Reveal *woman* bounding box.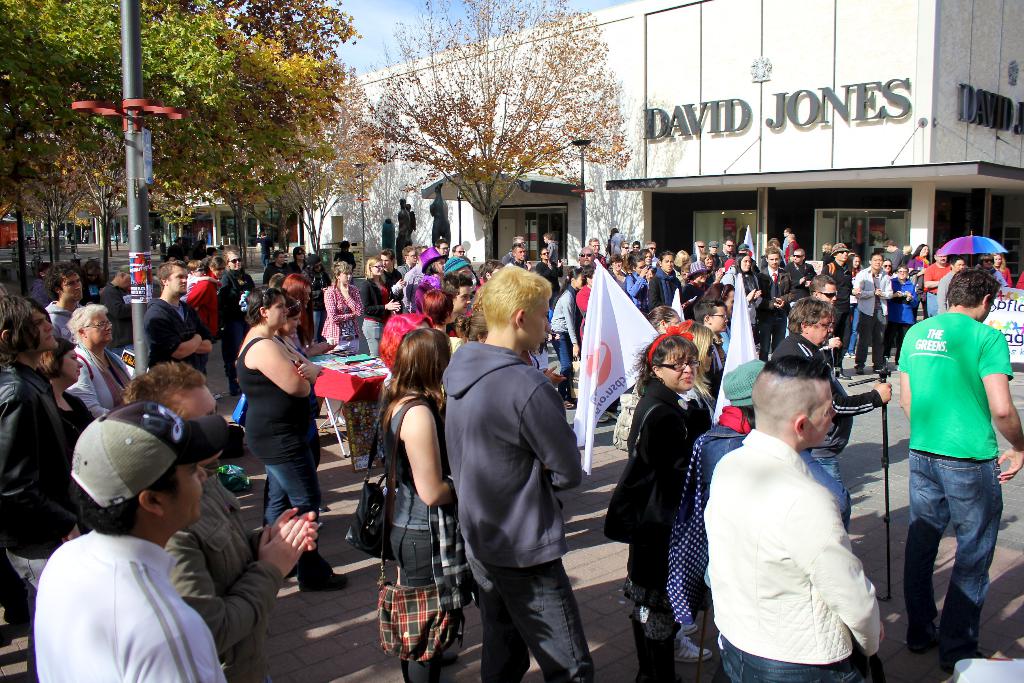
Revealed: 0 293 77 682.
